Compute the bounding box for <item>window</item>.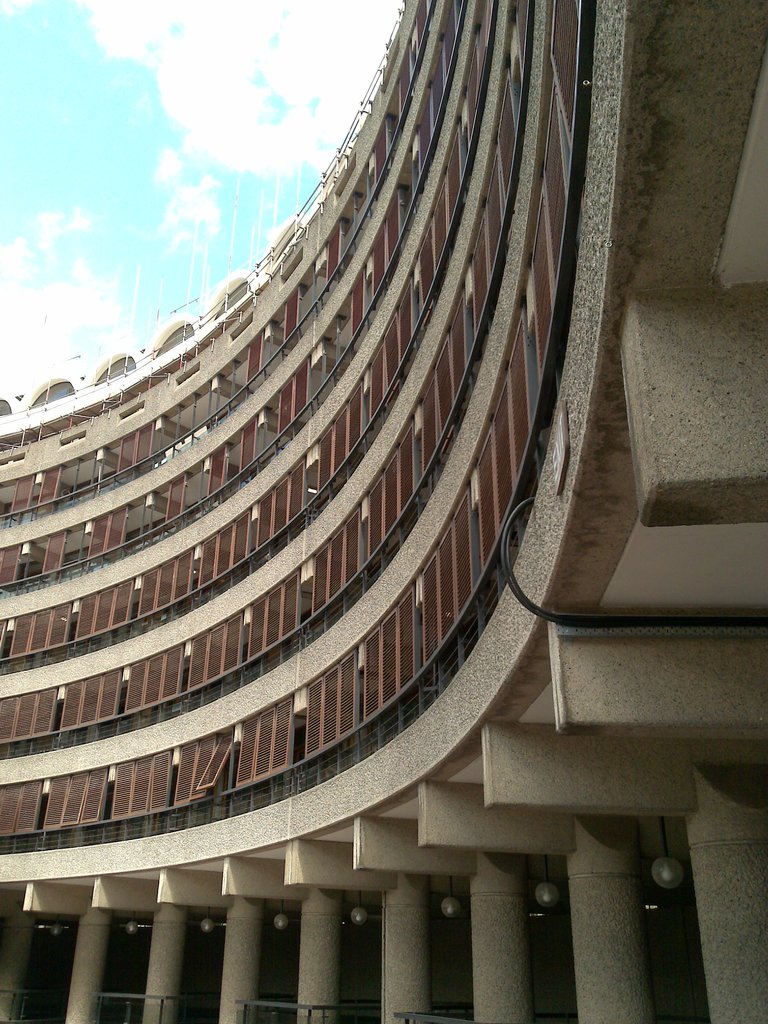
<region>11, 797, 76, 850</region>.
